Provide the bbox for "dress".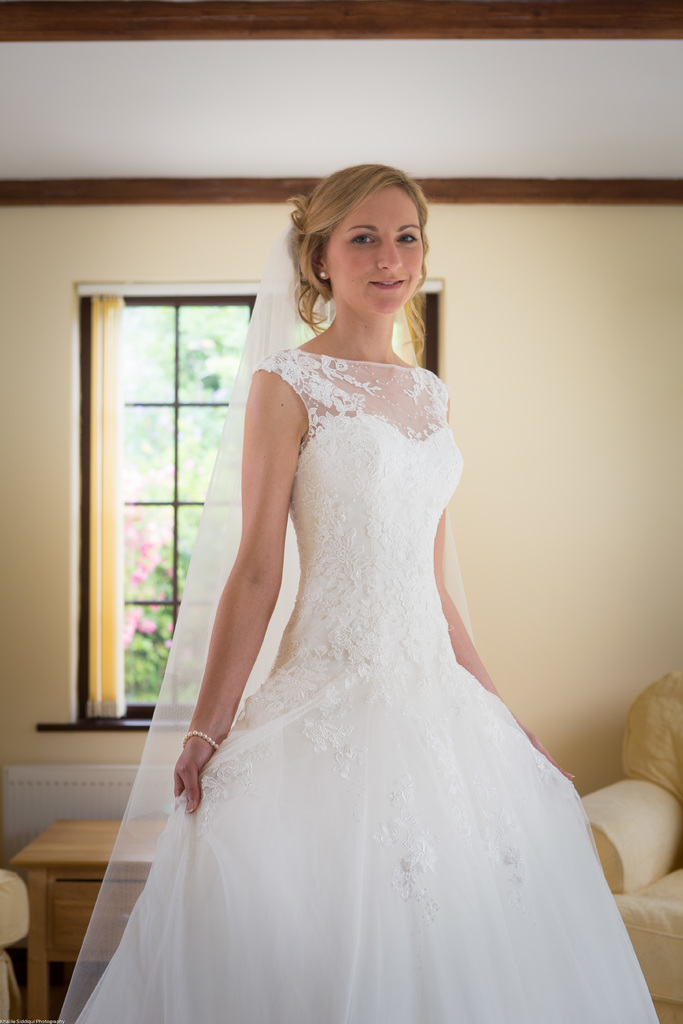
x1=74, y1=349, x2=661, y2=1023.
